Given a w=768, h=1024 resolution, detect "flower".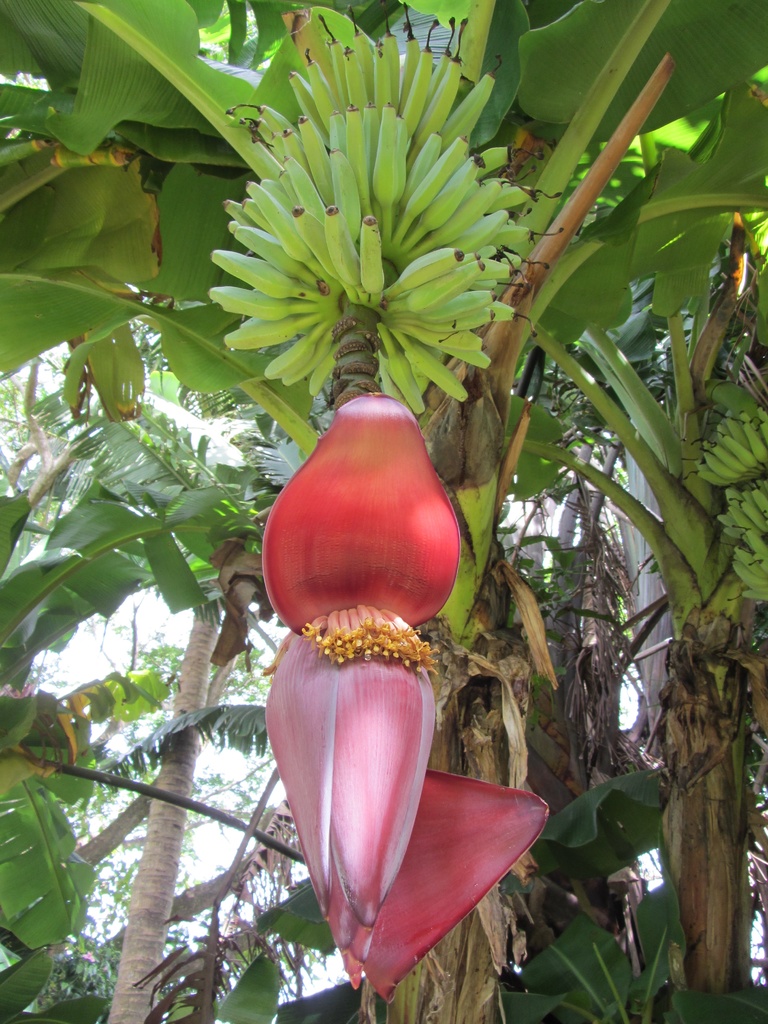
252,391,548,1005.
